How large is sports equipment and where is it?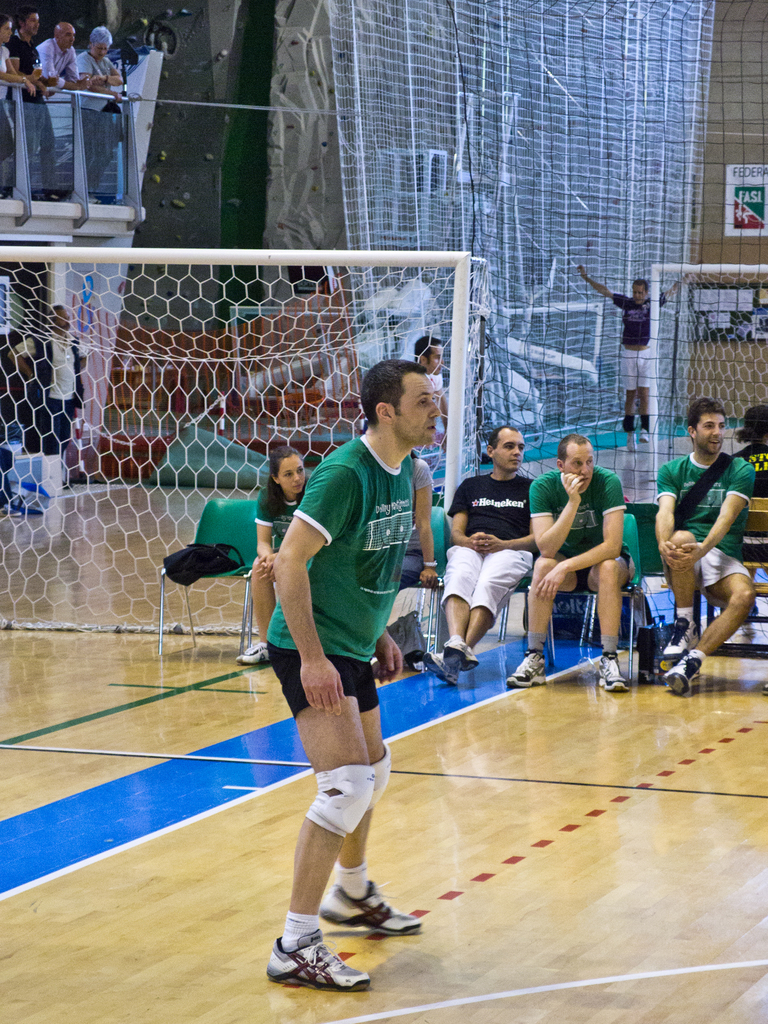
Bounding box: (648,263,767,485).
